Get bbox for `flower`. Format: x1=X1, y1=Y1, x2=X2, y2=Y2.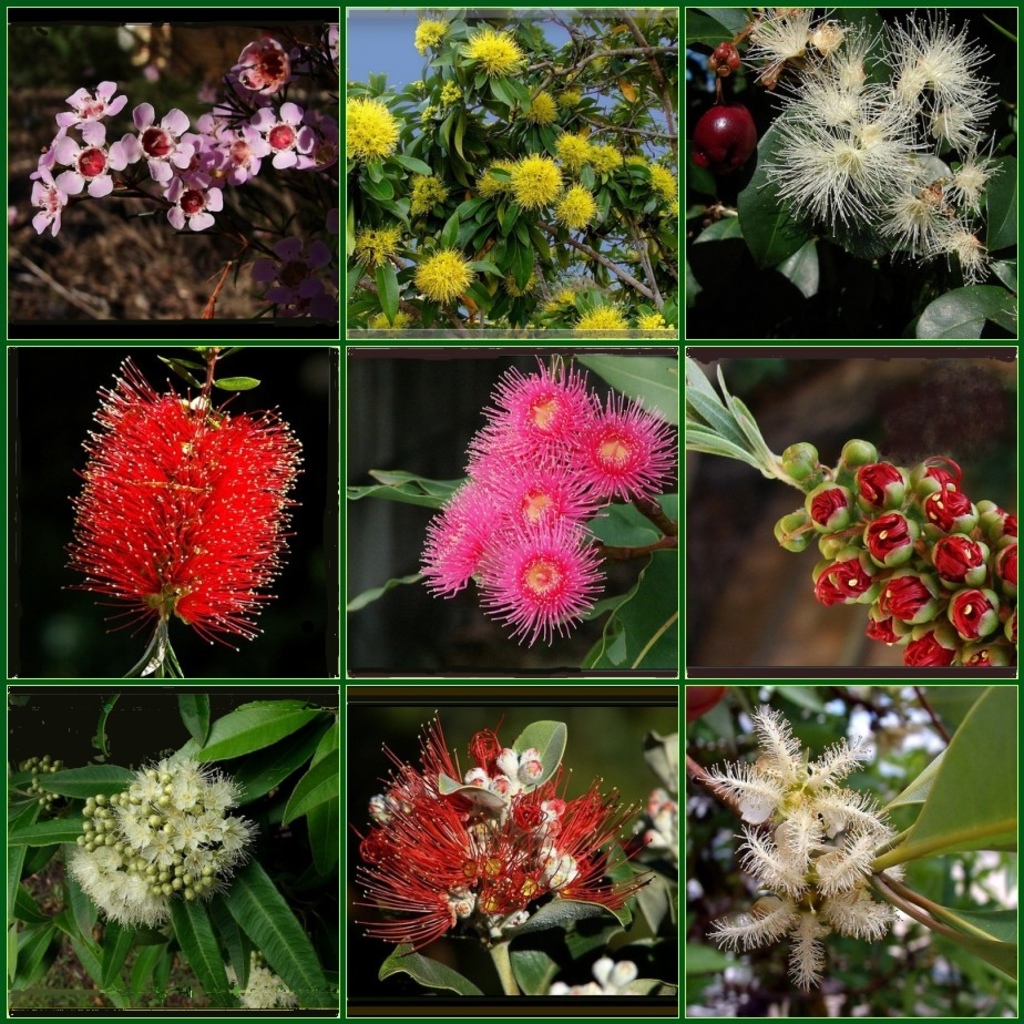
x1=556, y1=181, x2=597, y2=234.
